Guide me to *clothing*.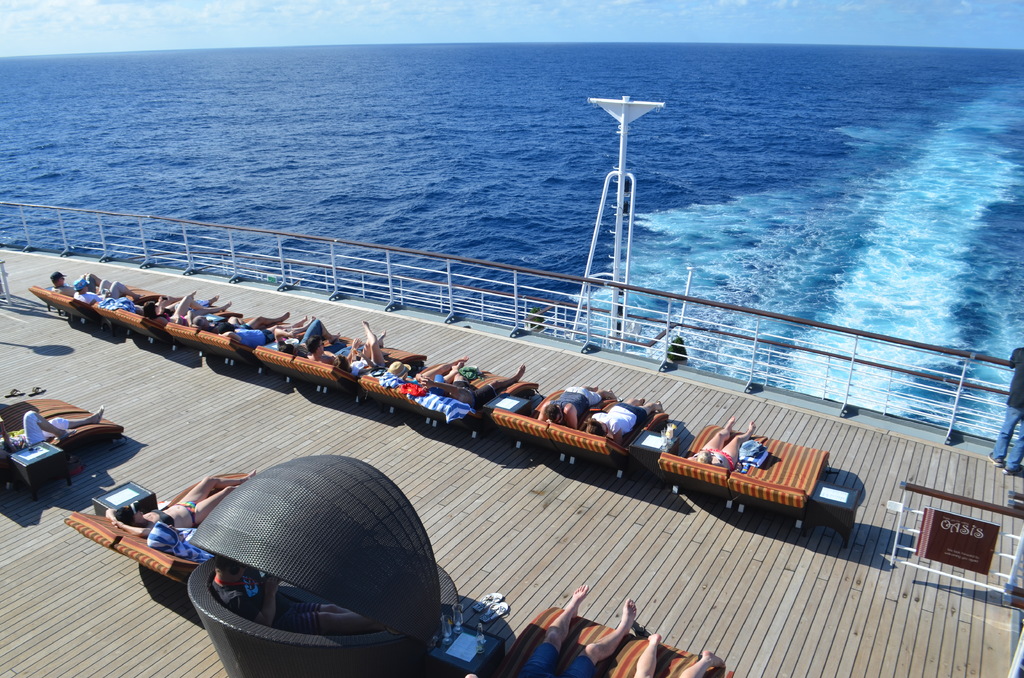
Guidance: Rect(596, 396, 654, 437).
